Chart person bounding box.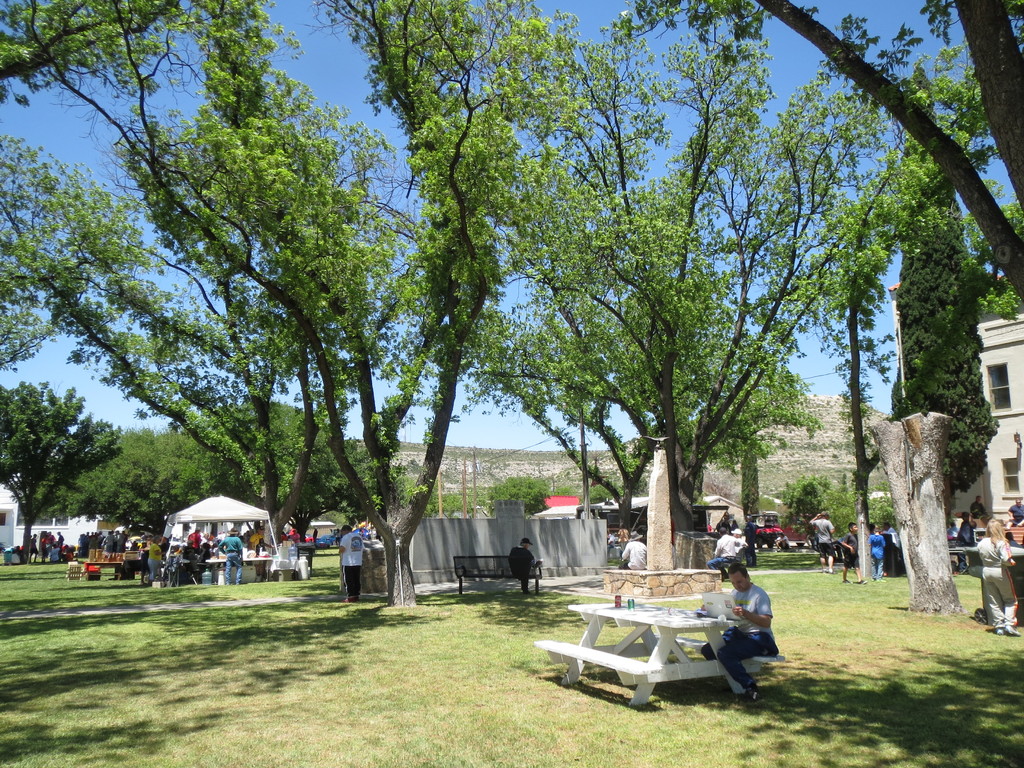
Charted: bbox=[184, 524, 204, 549].
